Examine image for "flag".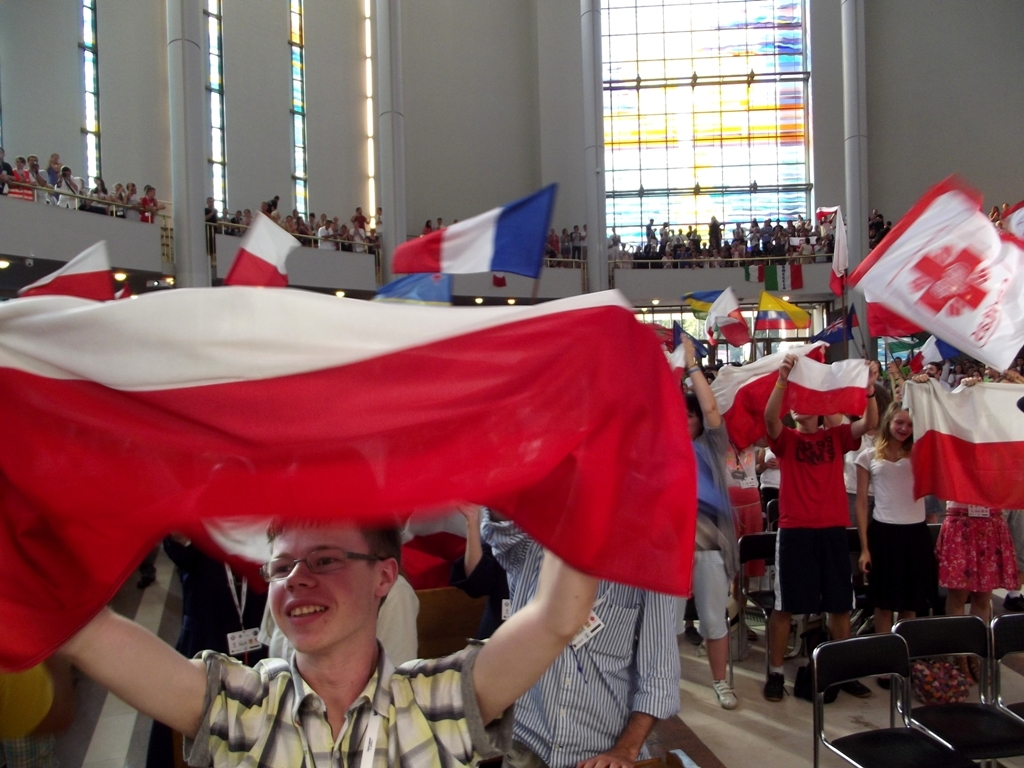
Examination result: pyautogui.locateOnScreen(843, 173, 1021, 372).
